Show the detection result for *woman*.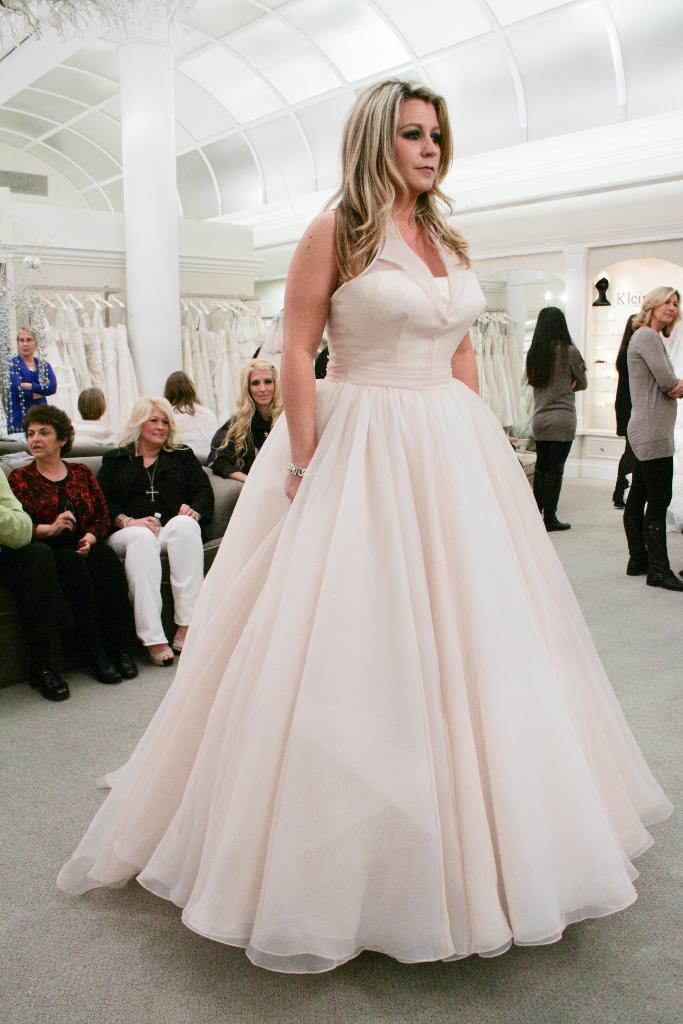
[626, 284, 682, 598].
